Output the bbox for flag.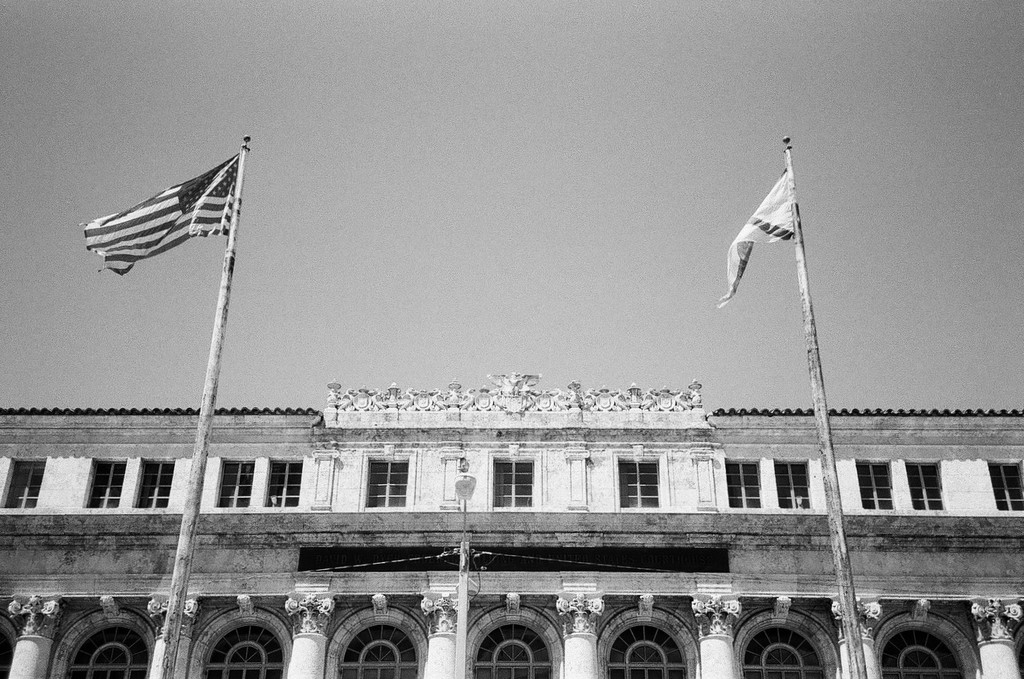
x1=712, y1=172, x2=793, y2=310.
